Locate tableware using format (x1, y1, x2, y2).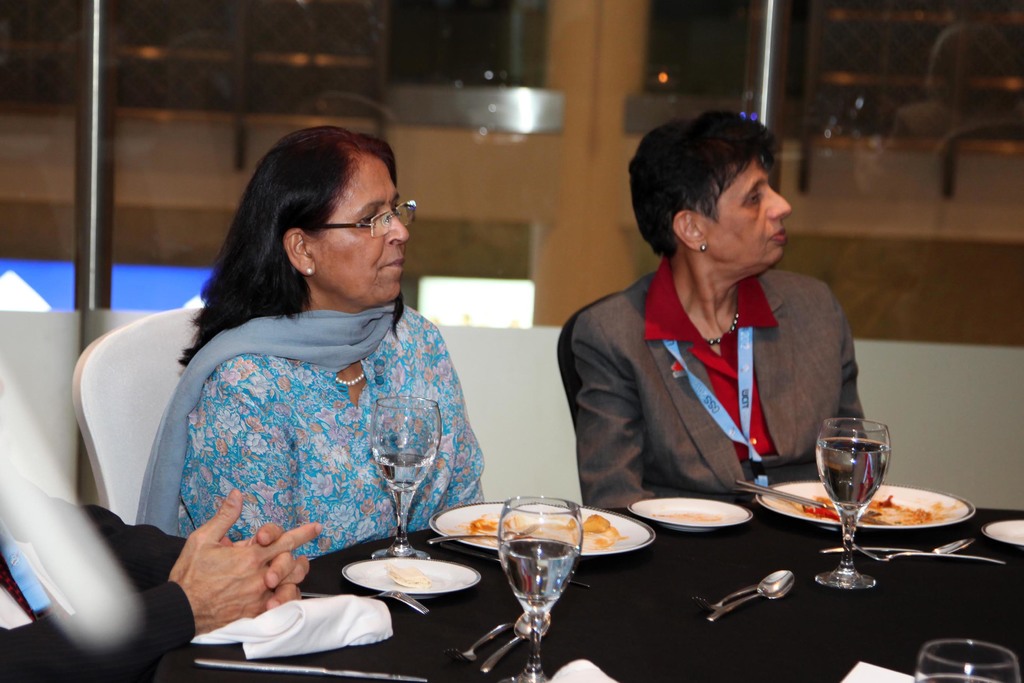
(341, 552, 483, 598).
